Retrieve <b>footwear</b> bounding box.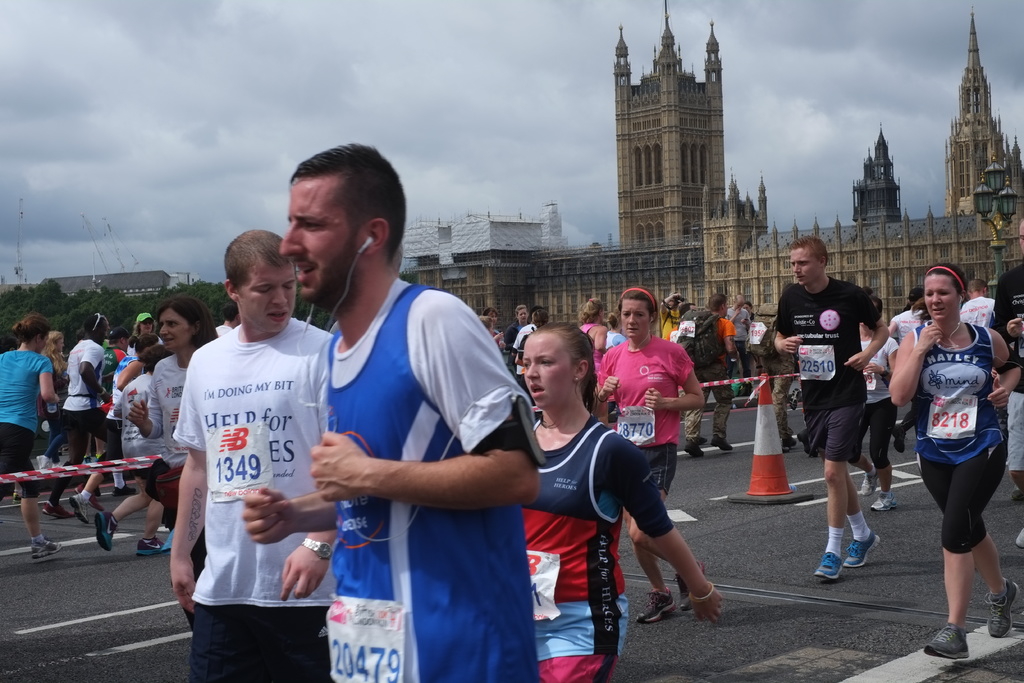
Bounding box: (left=681, top=437, right=701, bottom=456).
